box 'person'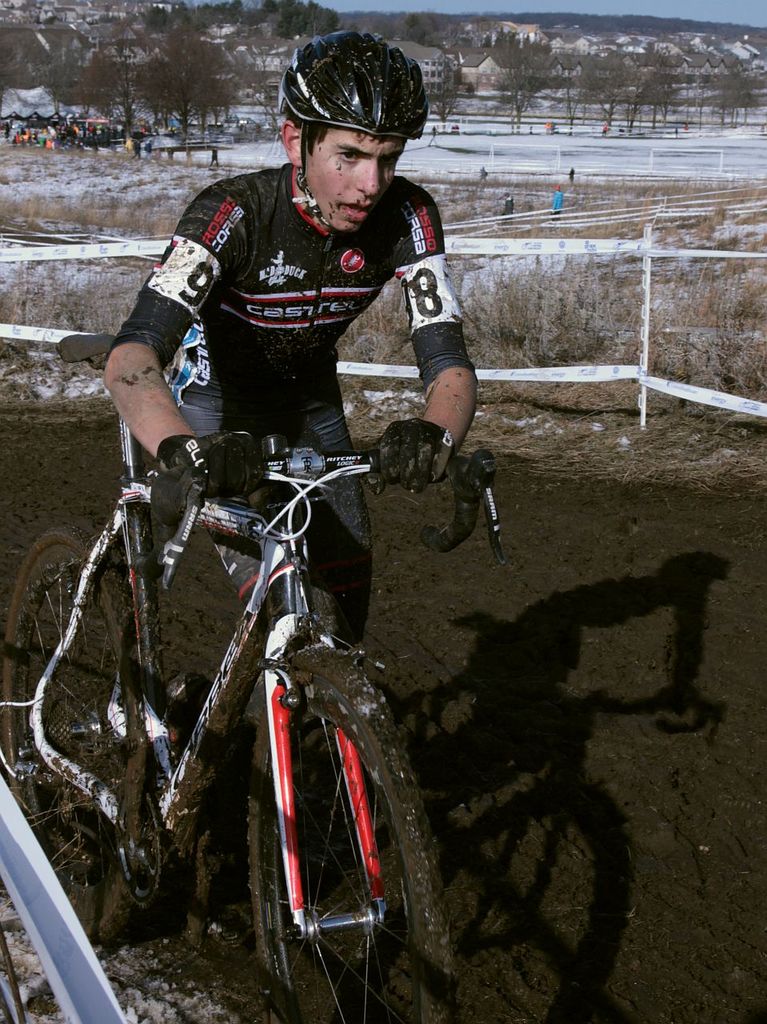
[50, 104, 496, 902]
